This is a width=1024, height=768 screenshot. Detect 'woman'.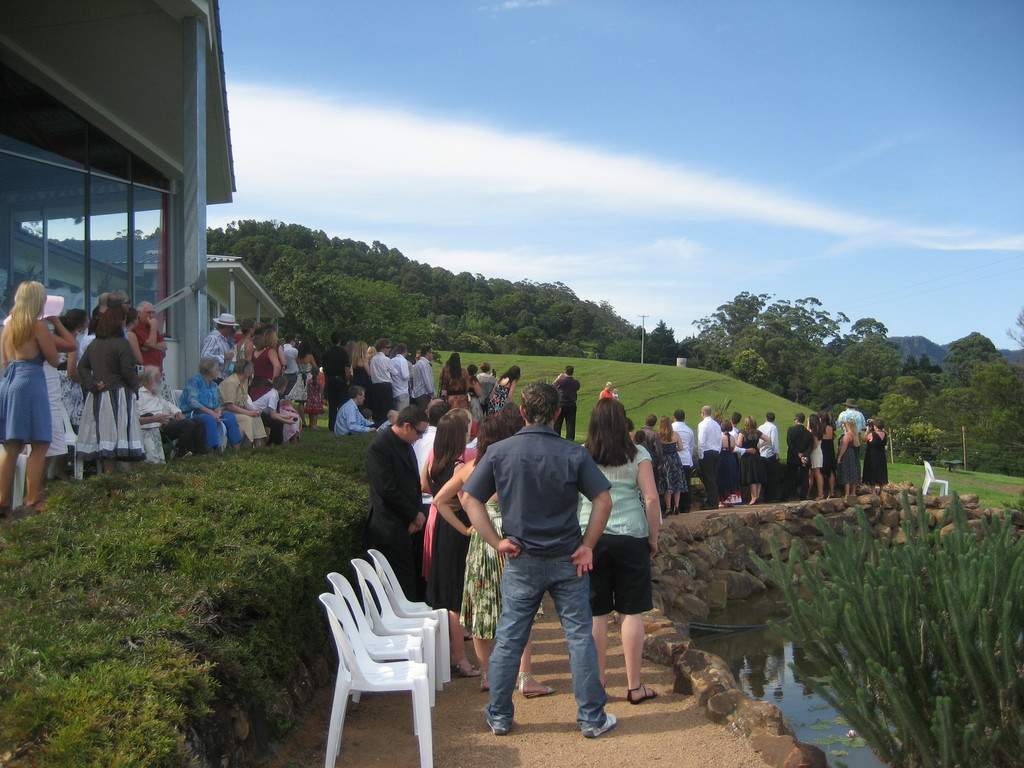
bbox(717, 414, 743, 506).
